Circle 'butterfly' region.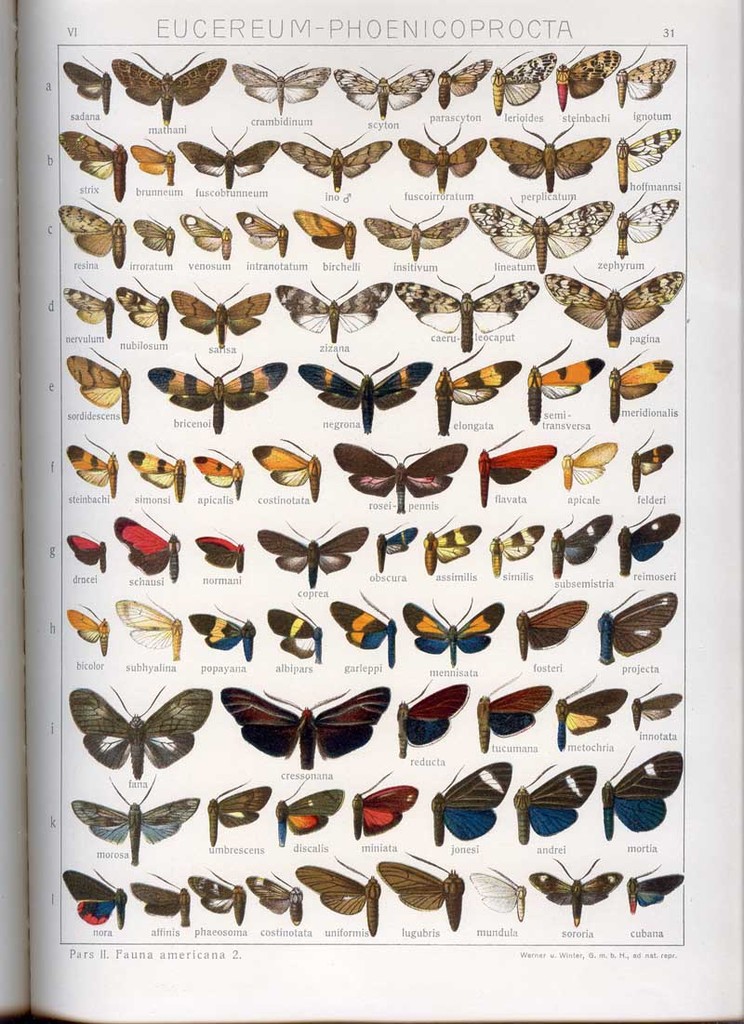
Region: box=[397, 685, 472, 751].
